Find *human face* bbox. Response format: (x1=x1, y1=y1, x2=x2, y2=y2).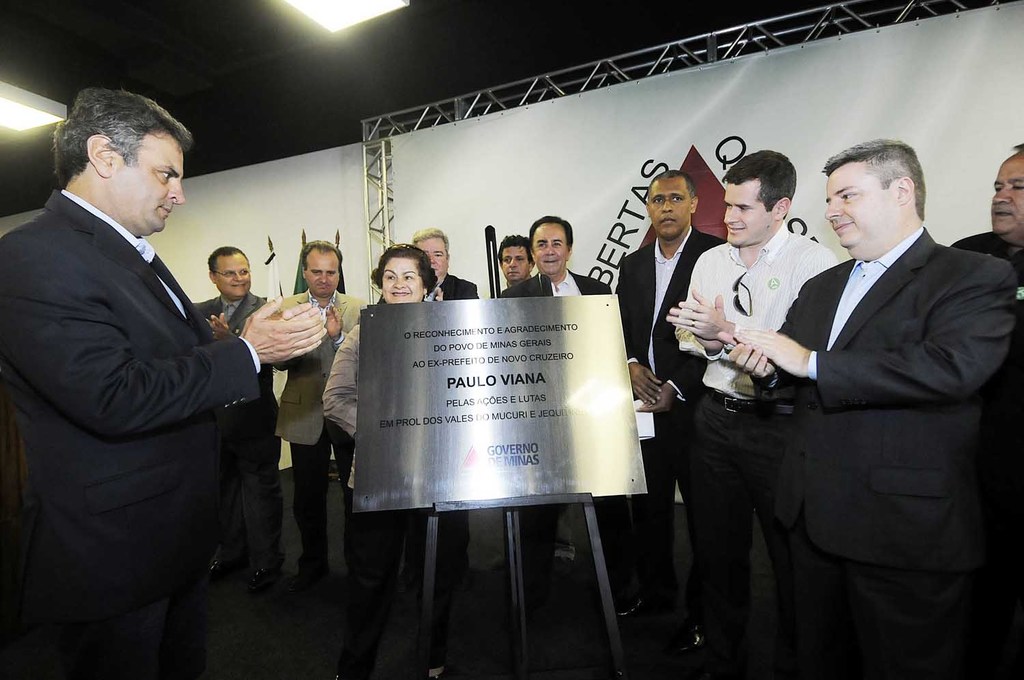
(x1=110, y1=142, x2=188, y2=228).
